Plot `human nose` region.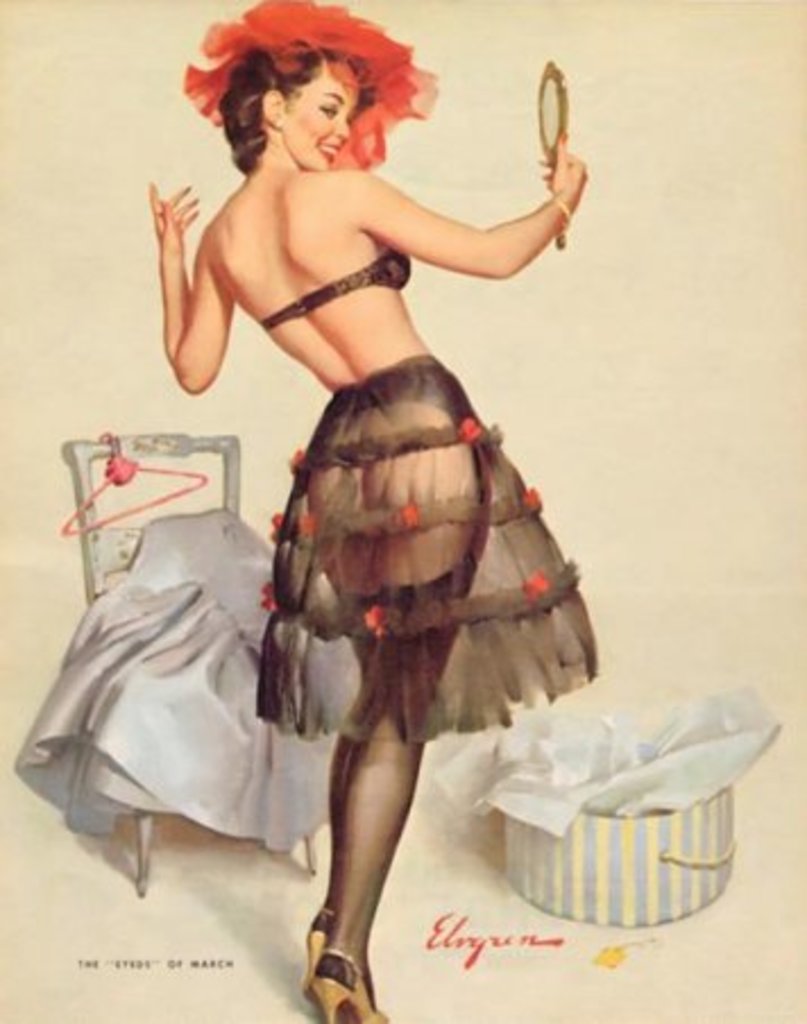
Plotted at crop(335, 116, 347, 136).
